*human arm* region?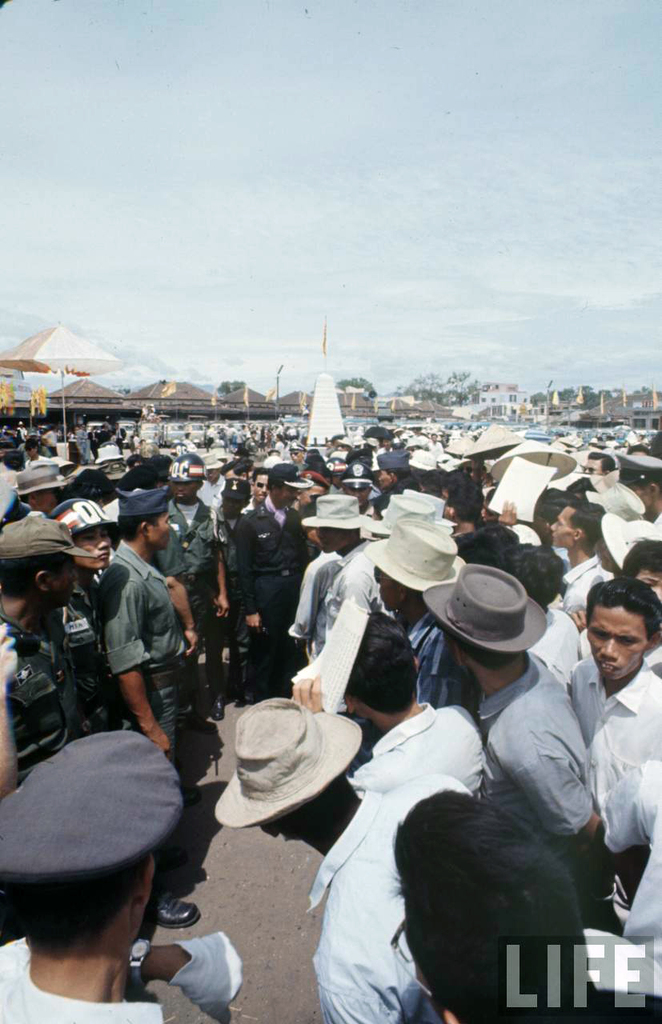
[x1=482, y1=743, x2=609, y2=902]
